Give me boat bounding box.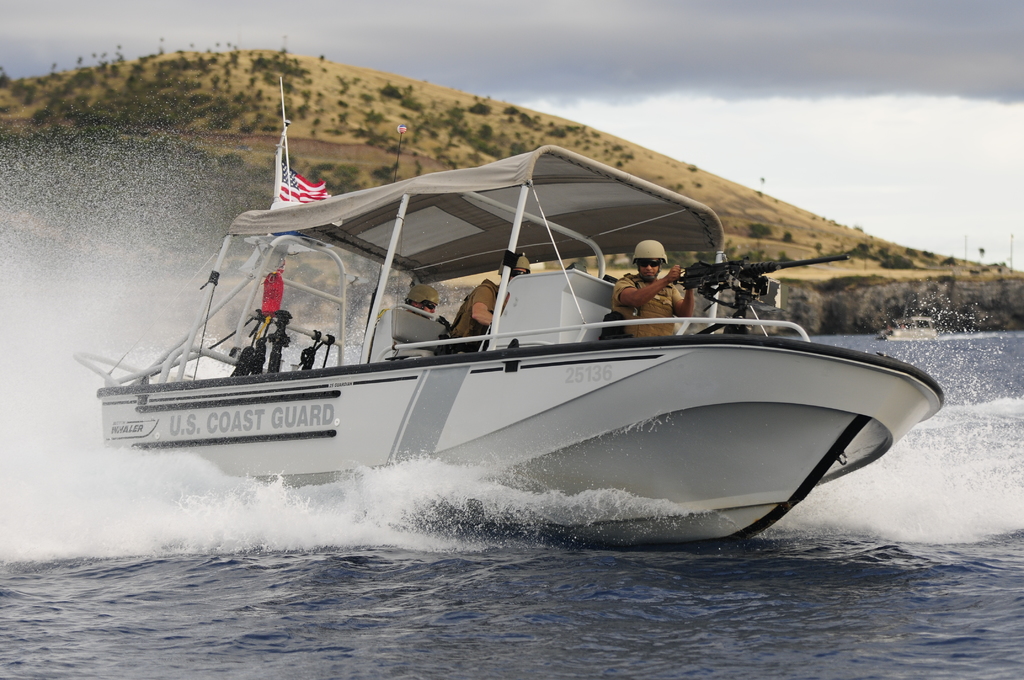
<region>50, 145, 974, 533</region>.
